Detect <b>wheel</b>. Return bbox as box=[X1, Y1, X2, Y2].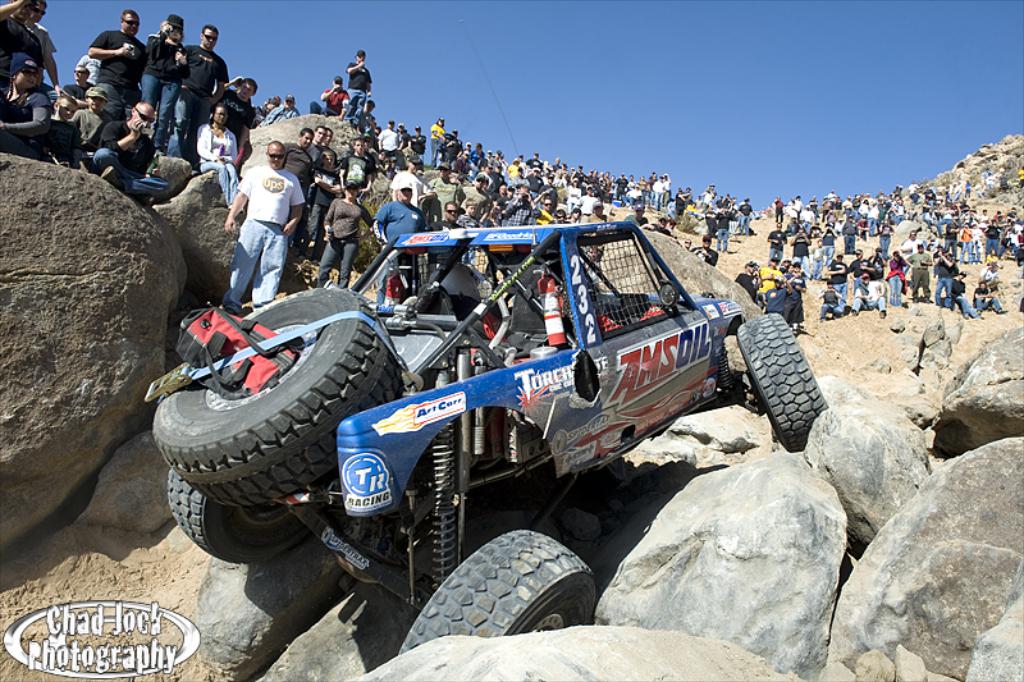
box=[196, 352, 403, 508].
